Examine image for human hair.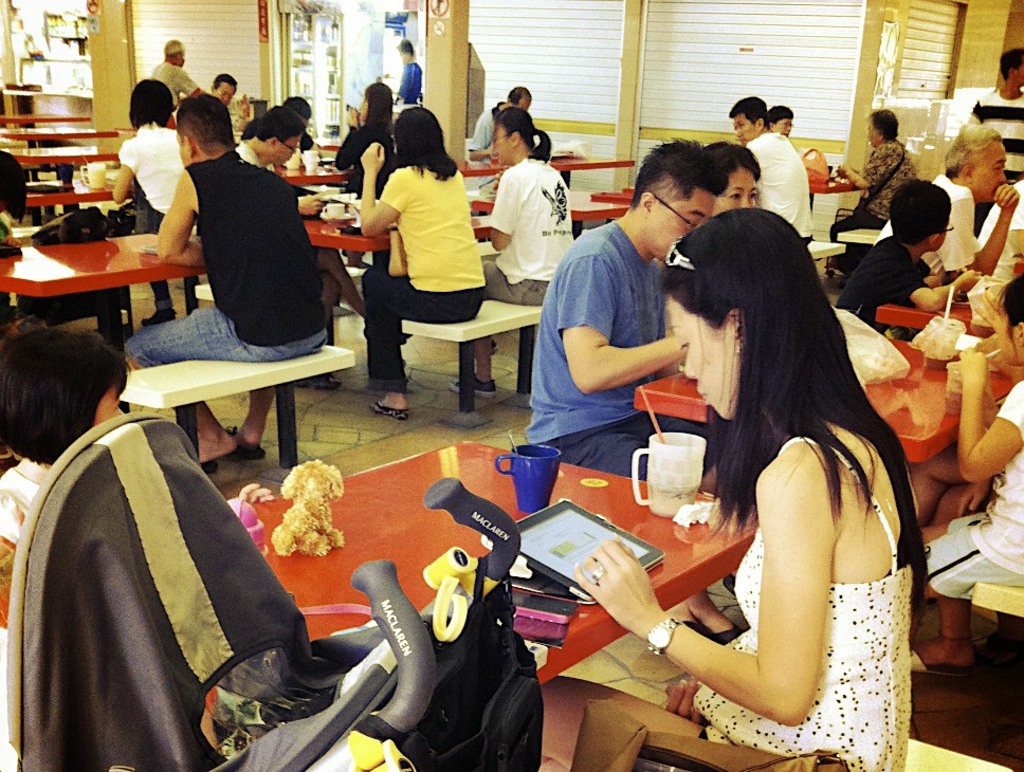
Examination result: 211:72:239:90.
